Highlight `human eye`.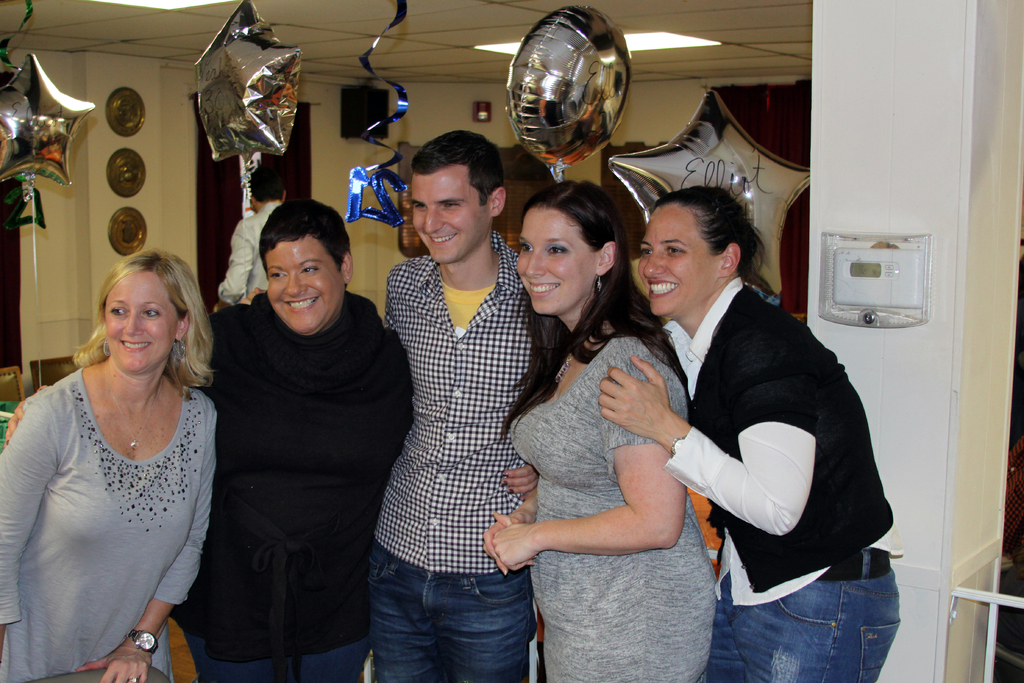
Highlighted region: [left=667, top=245, right=684, bottom=255].
